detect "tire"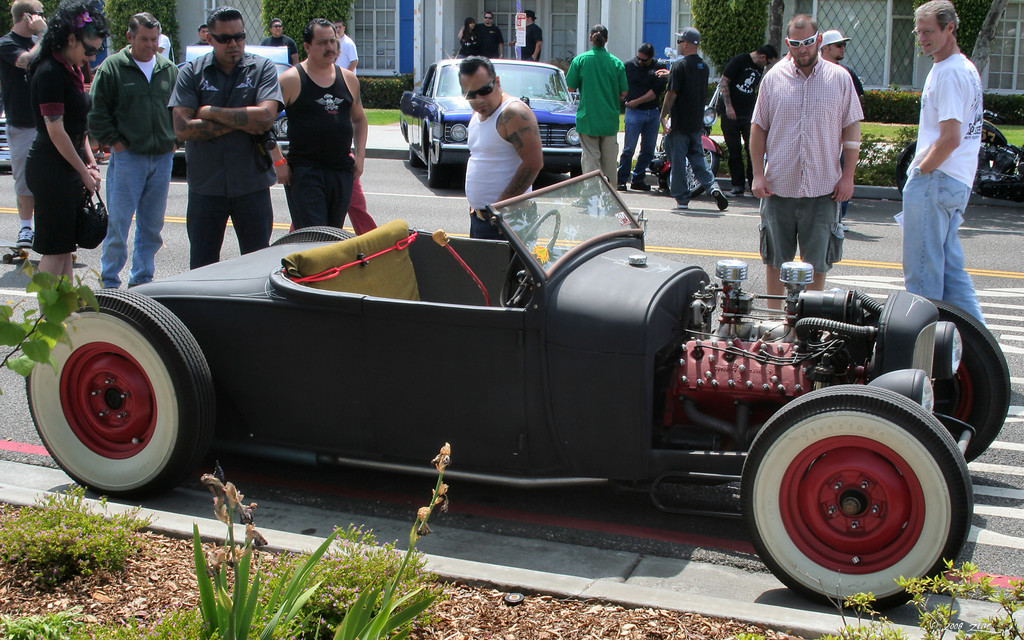
(left=569, top=167, right=581, bottom=182)
